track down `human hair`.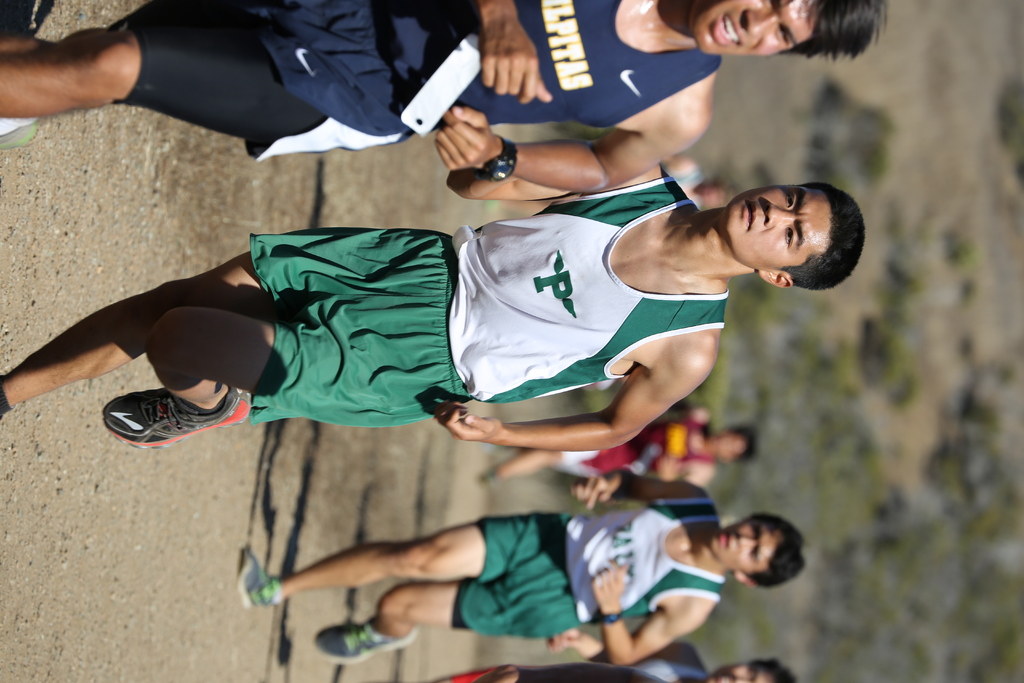
Tracked to box=[728, 424, 762, 463].
